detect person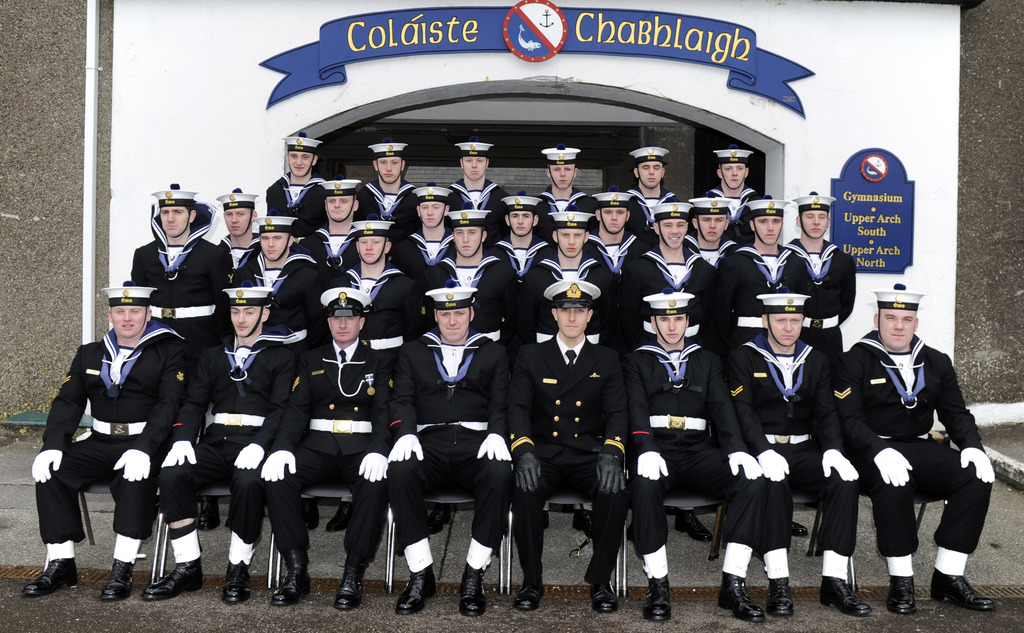
<box>838,286,1000,617</box>
